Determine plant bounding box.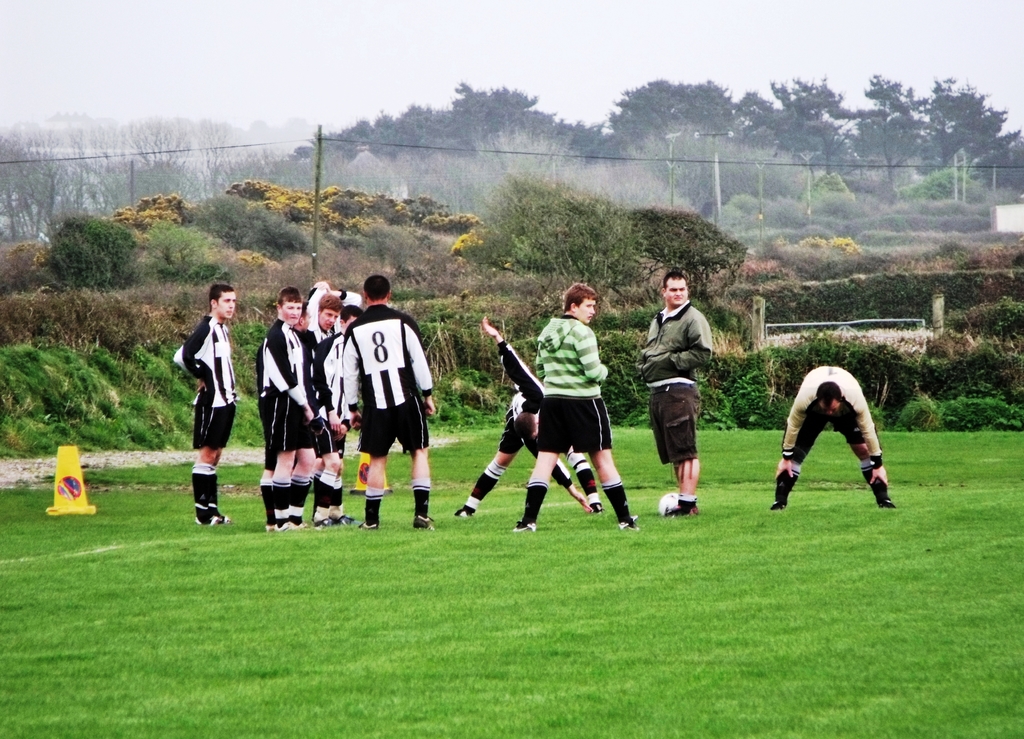
Determined: [left=172, top=334, right=196, bottom=396].
